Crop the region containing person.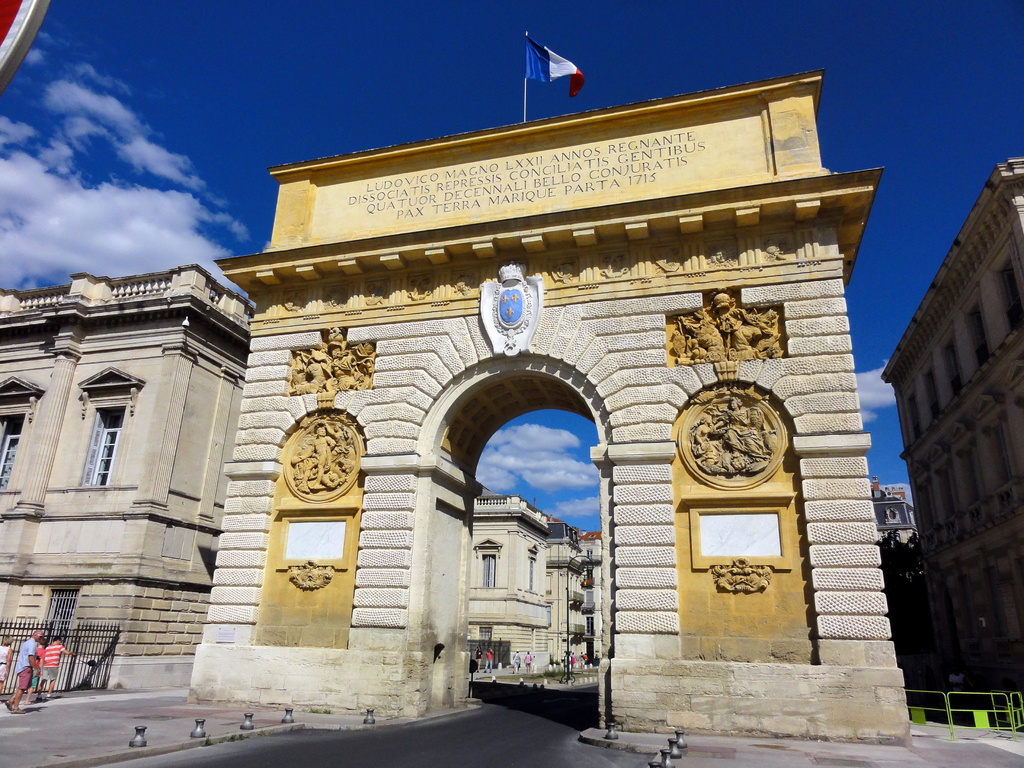
Crop region: box(714, 397, 748, 449).
